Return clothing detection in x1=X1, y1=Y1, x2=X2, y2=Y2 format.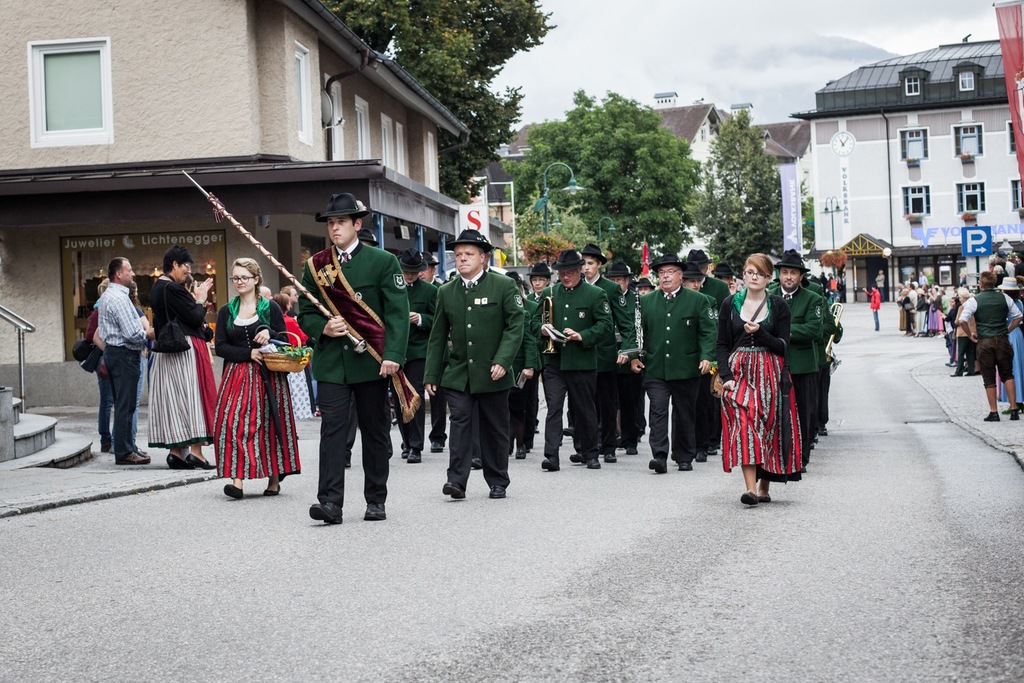
x1=85, y1=302, x2=116, y2=448.
